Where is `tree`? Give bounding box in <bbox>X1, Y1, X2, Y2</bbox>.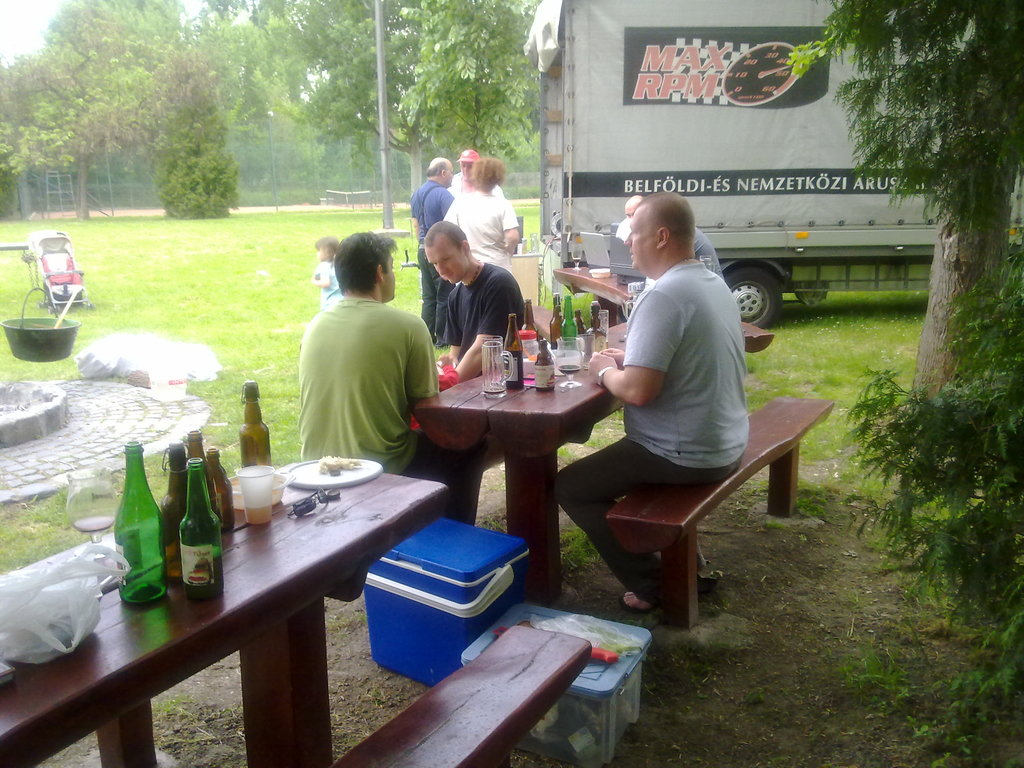
<bbox>778, 0, 1021, 423</bbox>.
